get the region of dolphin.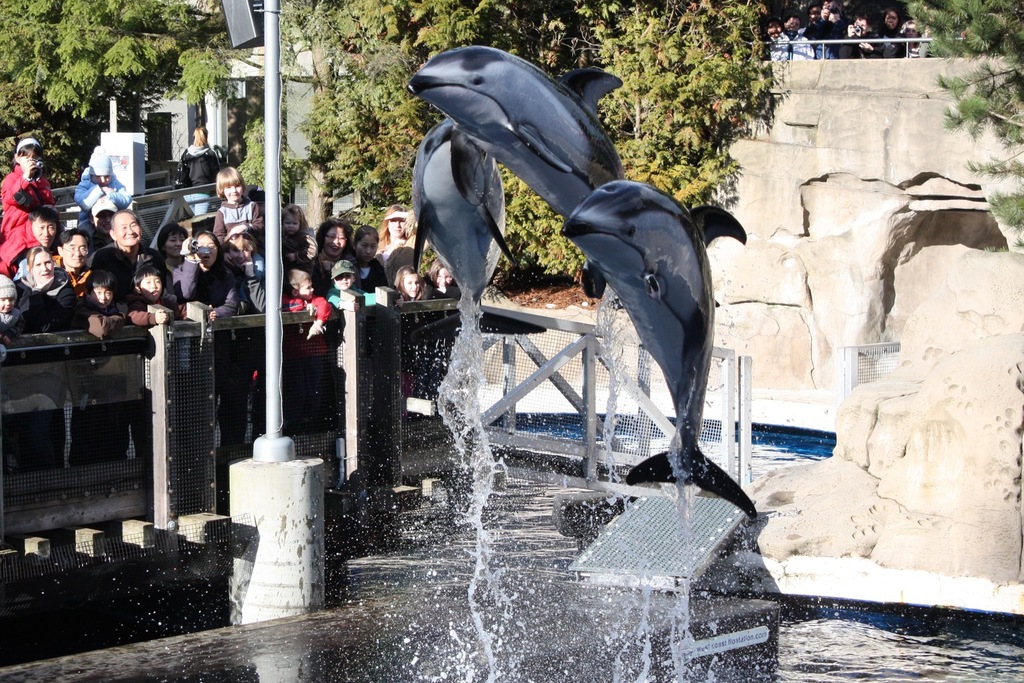
403,42,633,307.
